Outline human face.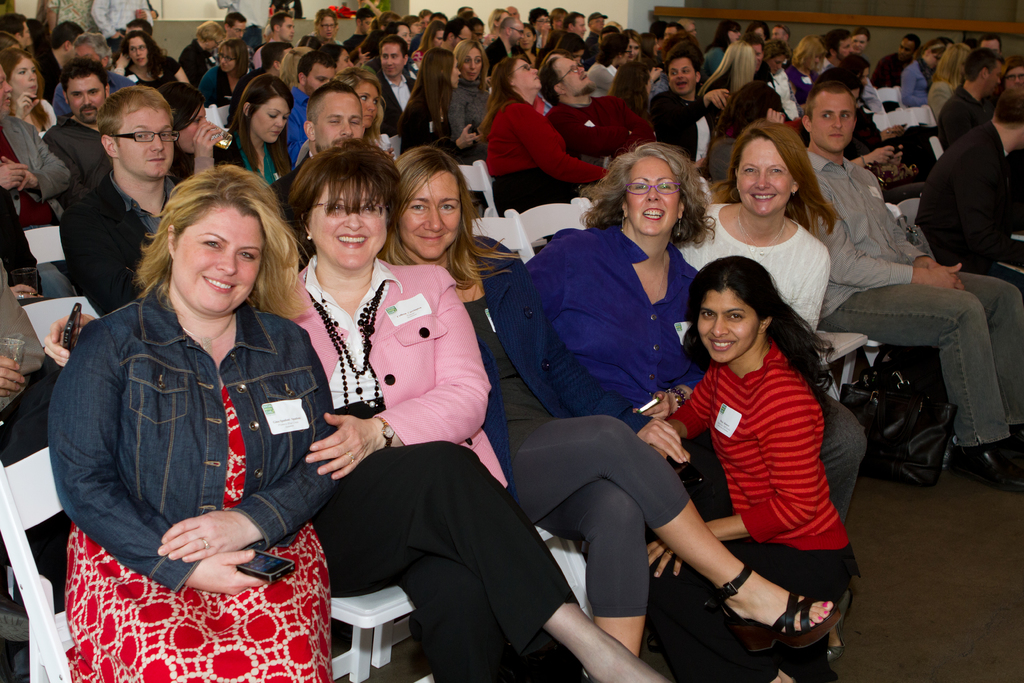
Outline: x1=816 y1=92 x2=858 y2=155.
